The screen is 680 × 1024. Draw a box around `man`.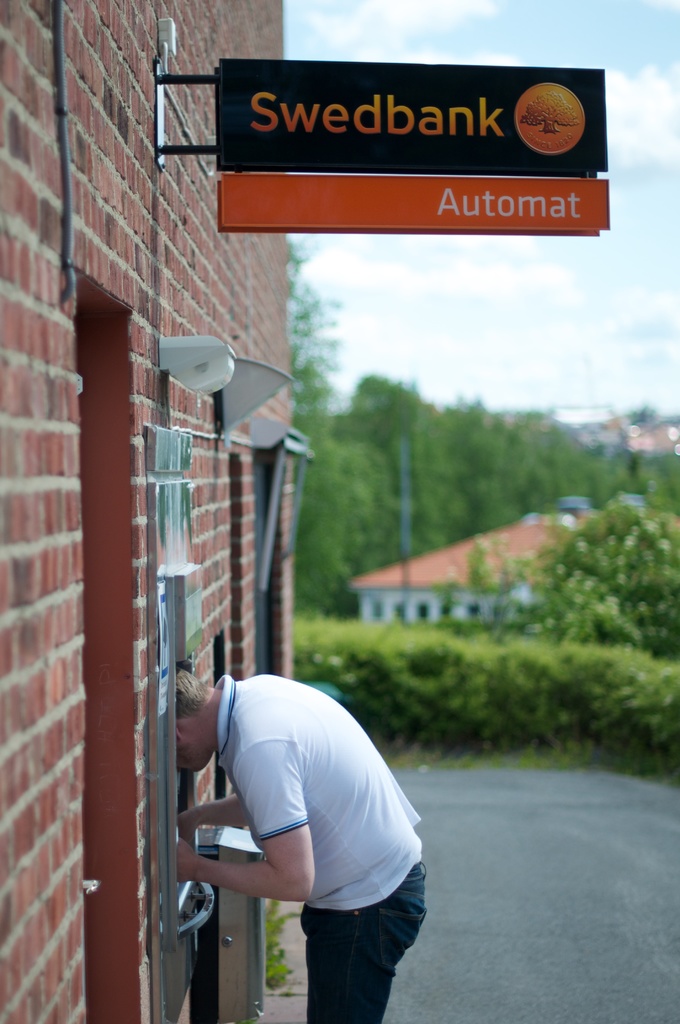
box=[172, 643, 430, 1009].
